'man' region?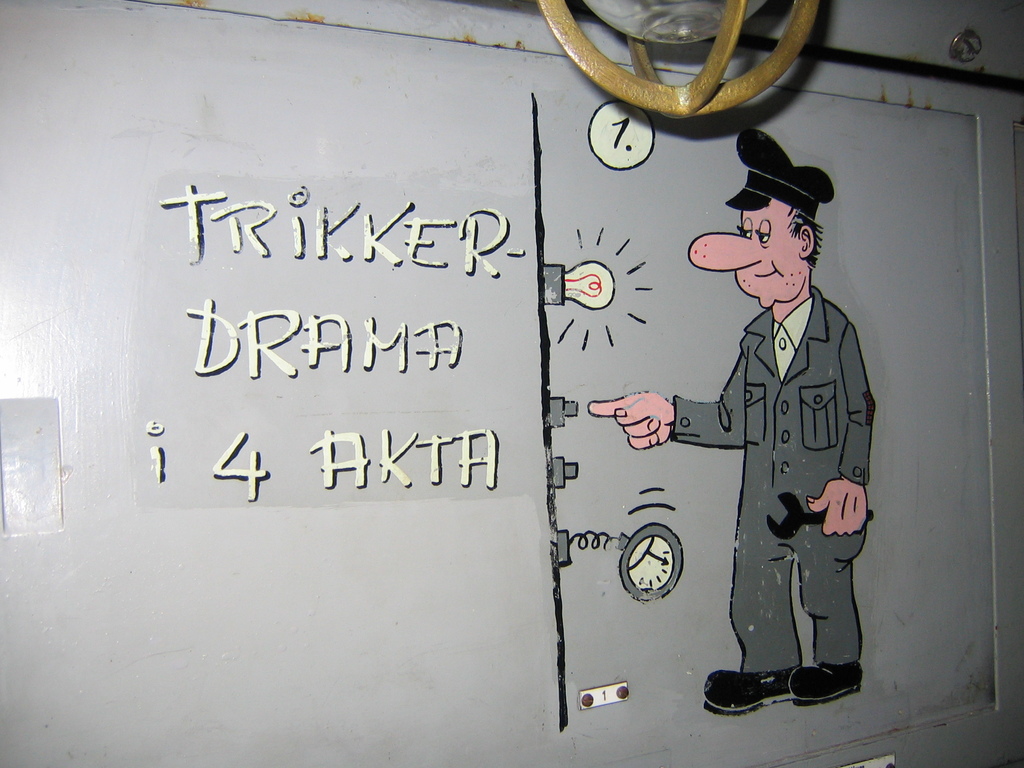
680,120,887,717
